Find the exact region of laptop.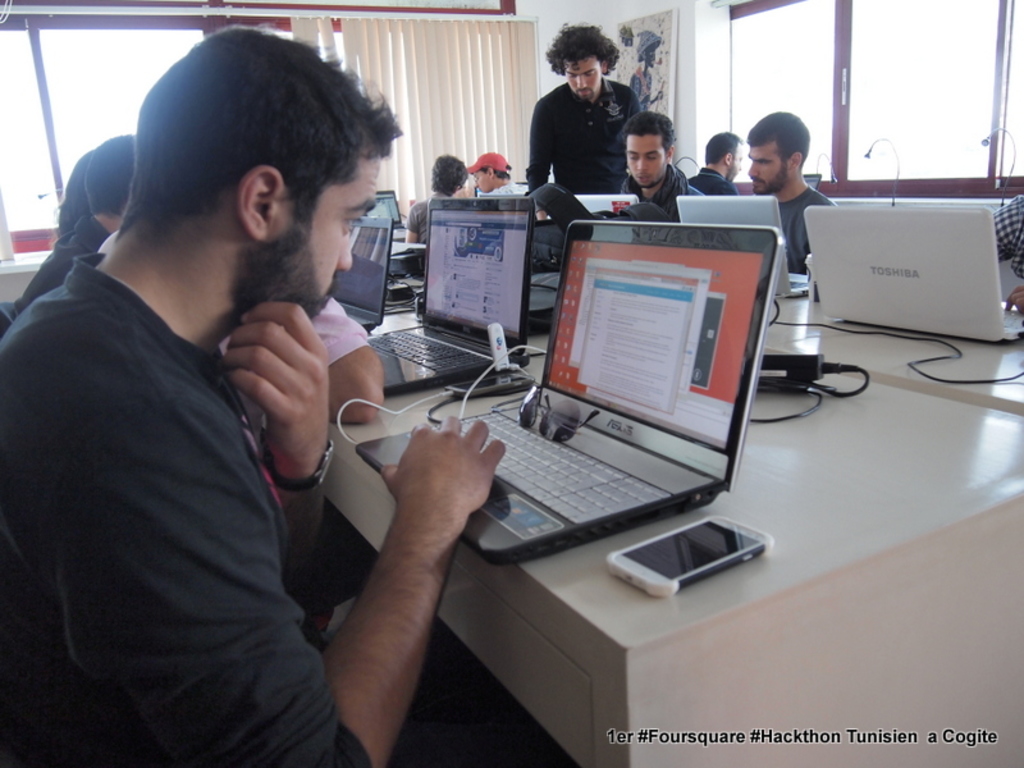
Exact region: [806,207,1023,340].
